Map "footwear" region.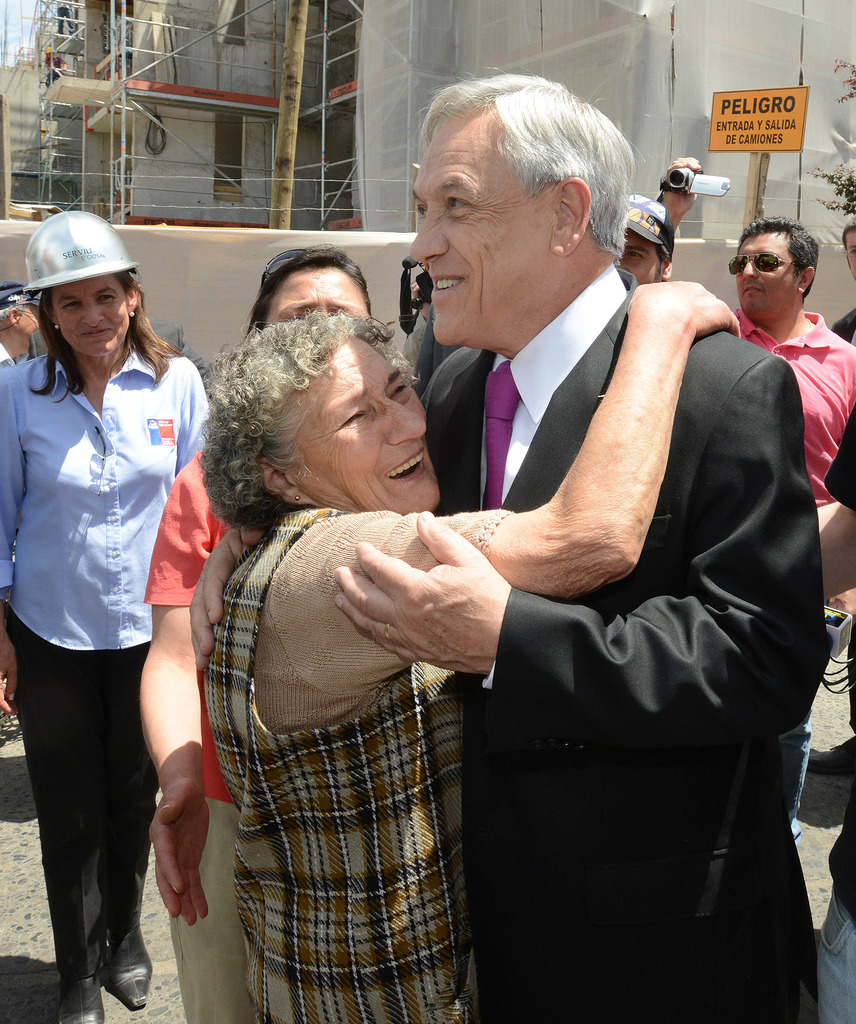
Mapped to (left=47, top=970, right=115, bottom=1023).
